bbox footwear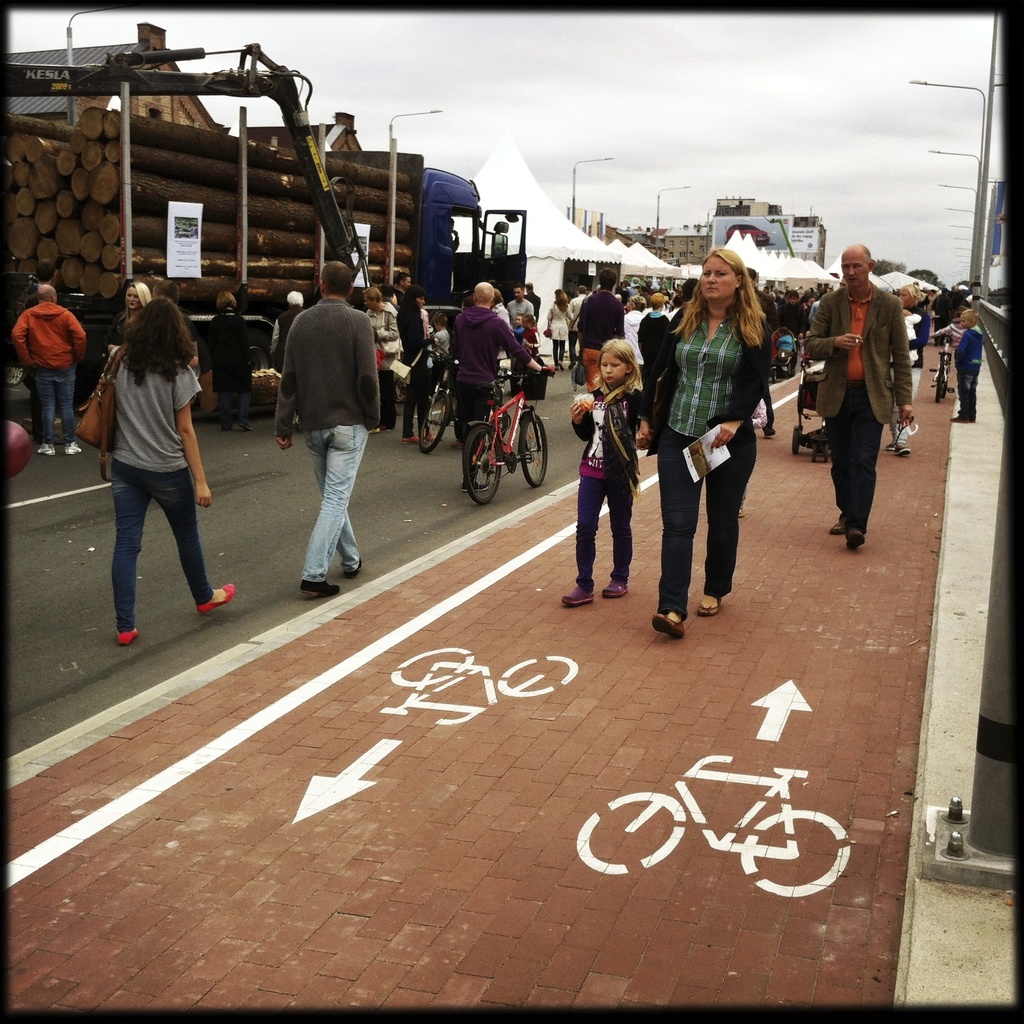
locate(237, 420, 254, 431)
